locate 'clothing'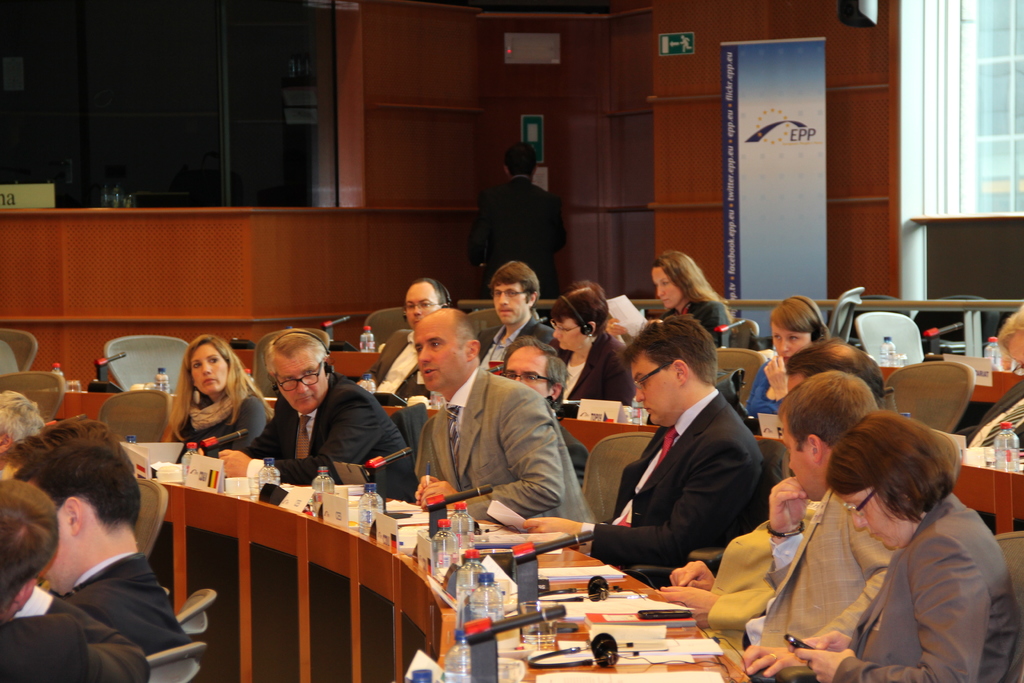
select_region(672, 304, 751, 355)
